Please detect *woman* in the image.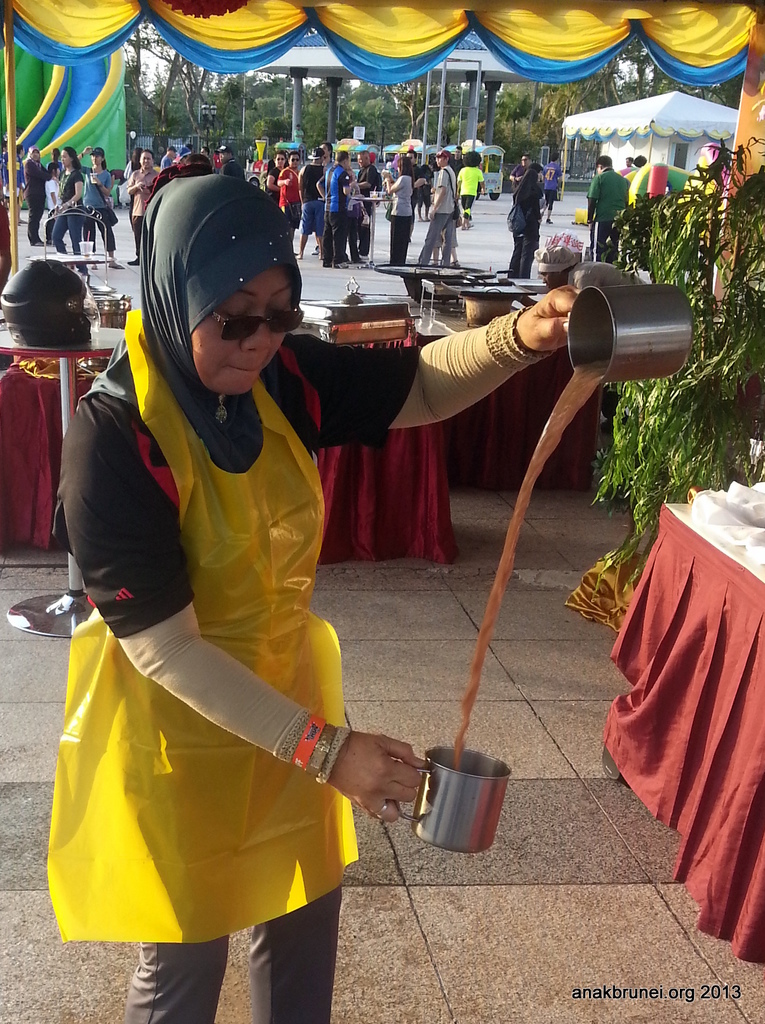
bbox=[508, 164, 556, 285].
